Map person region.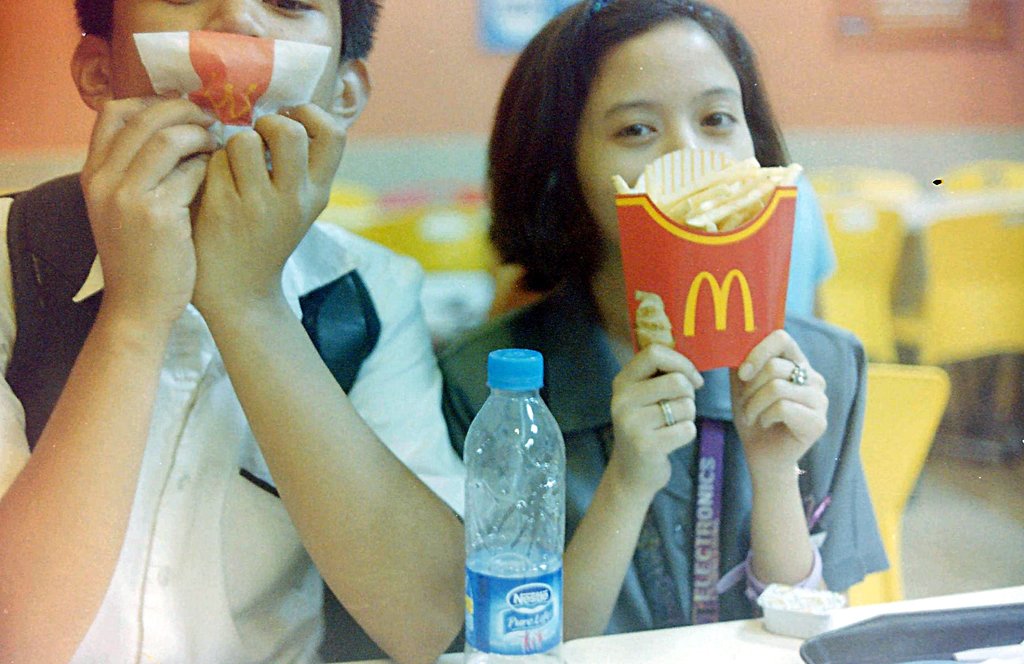
Mapped to crop(0, 0, 474, 663).
